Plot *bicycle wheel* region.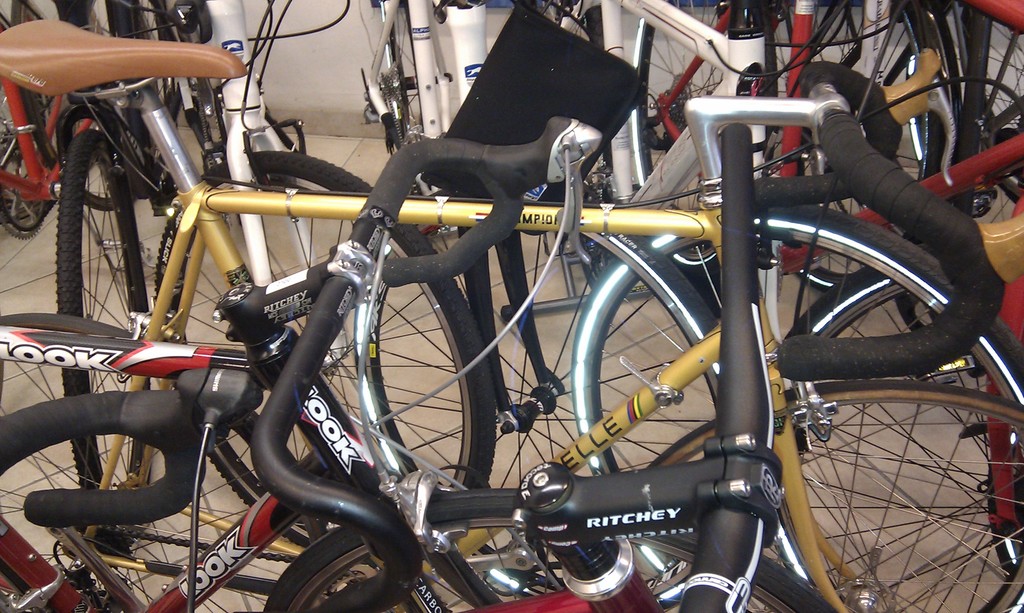
Plotted at l=45, t=128, r=148, b=536.
